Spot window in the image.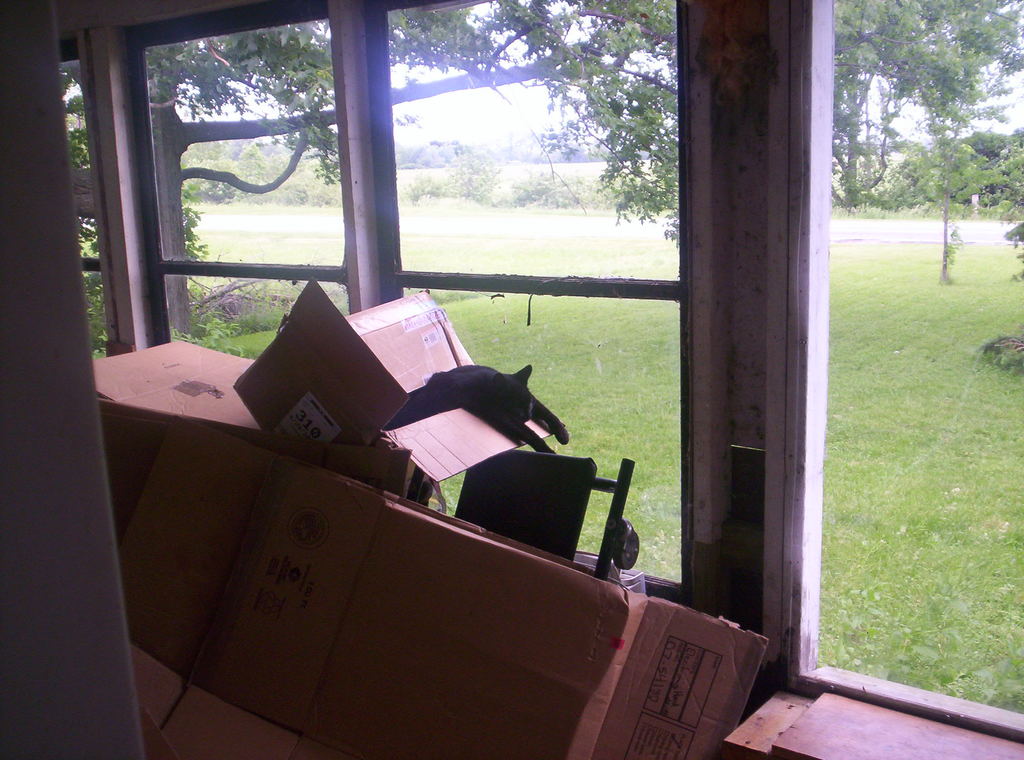
window found at {"left": 378, "top": 0, "right": 700, "bottom": 595}.
